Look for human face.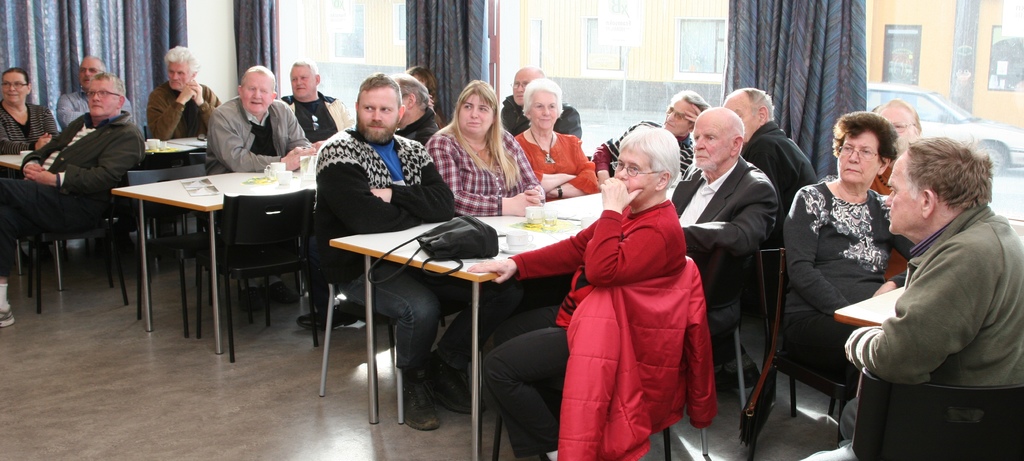
Found: 879/107/911/150.
